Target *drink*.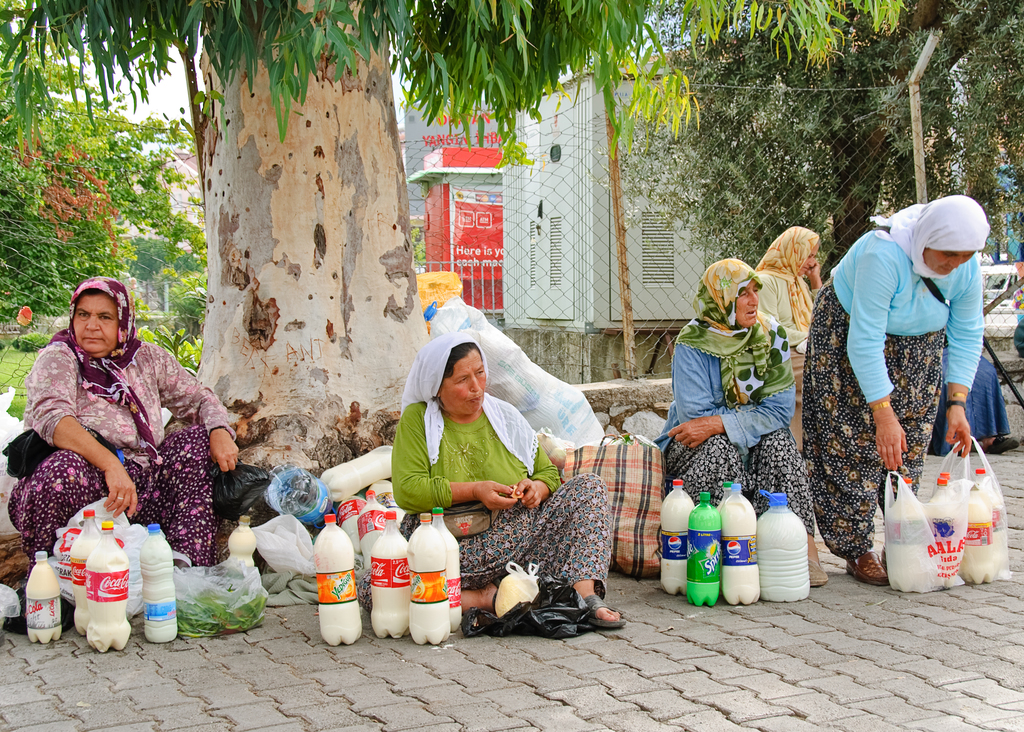
Target region: pyautogui.locateOnScreen(24, 551, 60, 642).
